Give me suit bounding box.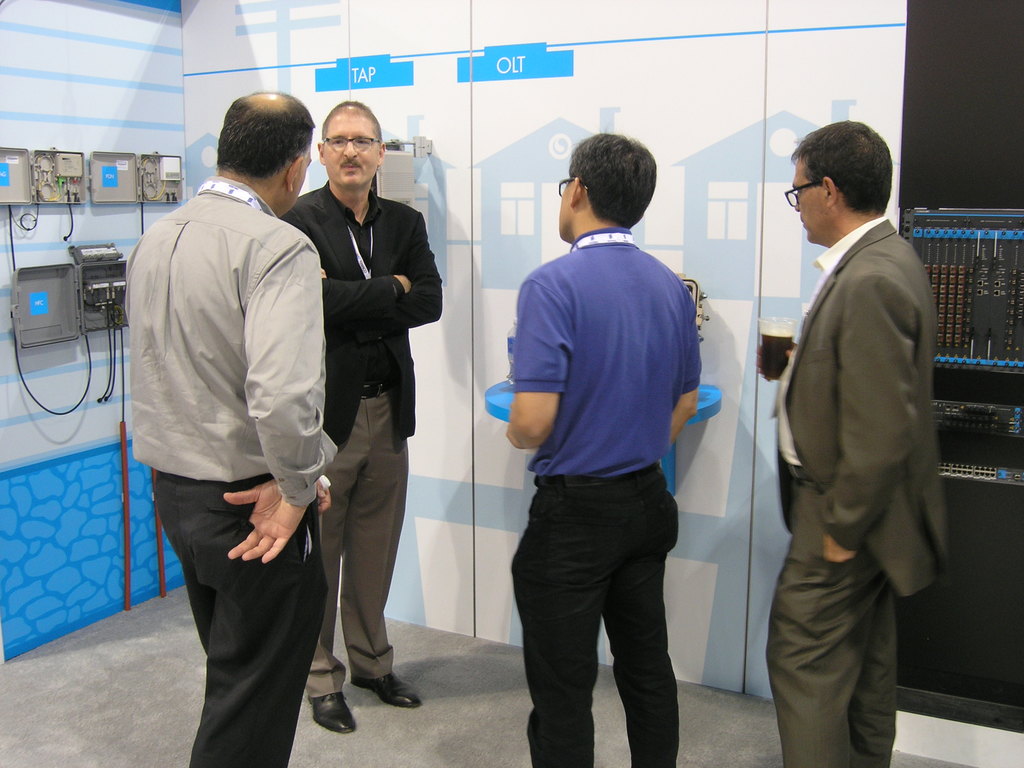
bbox=(282, 177, 445, 705).
